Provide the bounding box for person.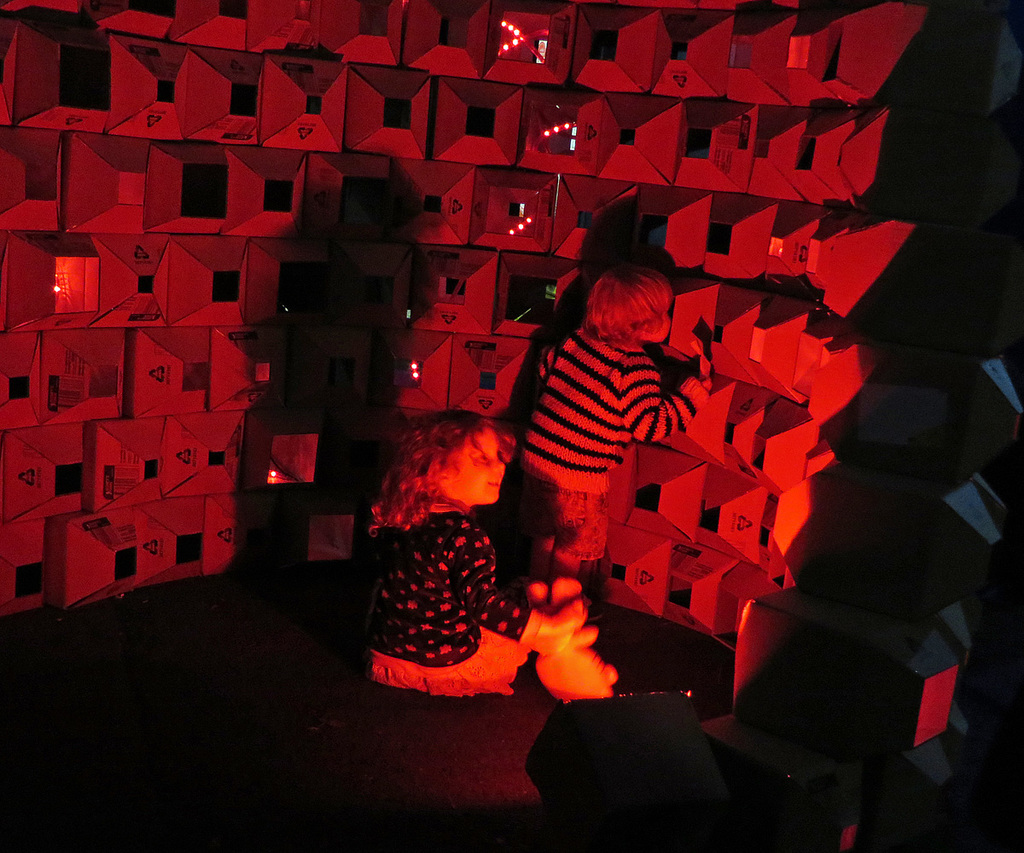
[511,256,716,621].
